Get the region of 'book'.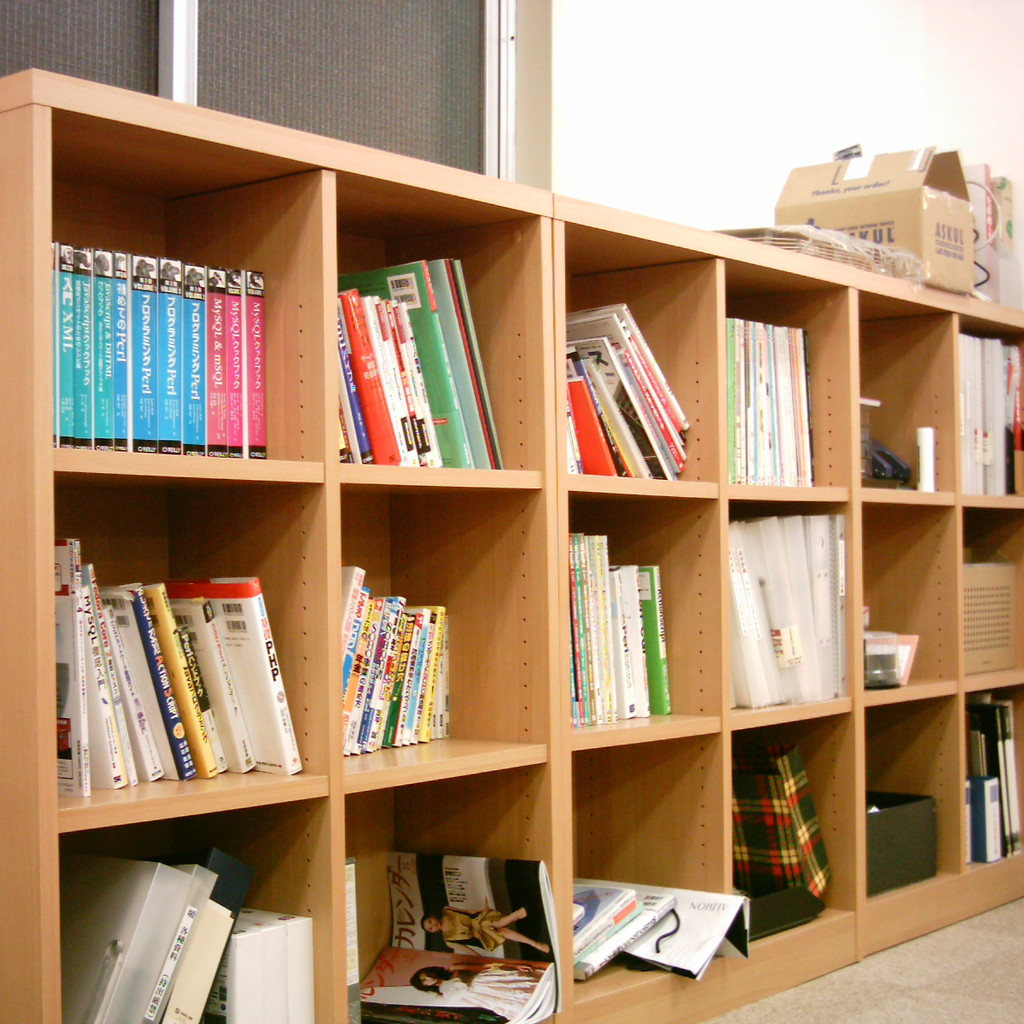
pyautogui.locateOnScreen(366, 933, 562, 1022).
